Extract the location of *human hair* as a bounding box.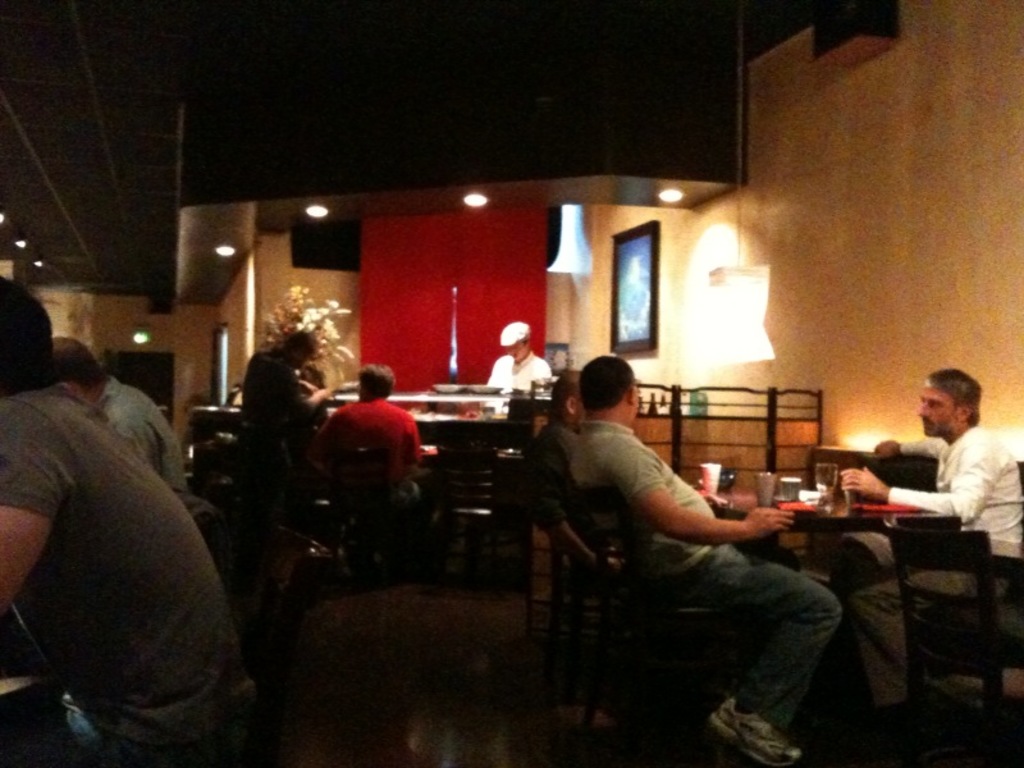
bbox=[50, 337, 110, 390].
